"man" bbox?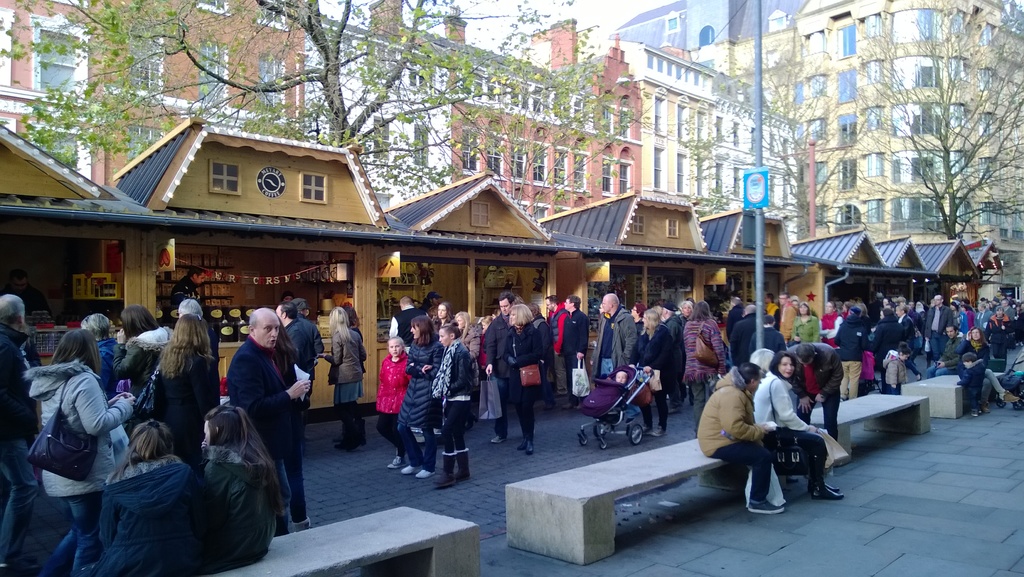
(left=0, top=269, right=52, bottom=321)
